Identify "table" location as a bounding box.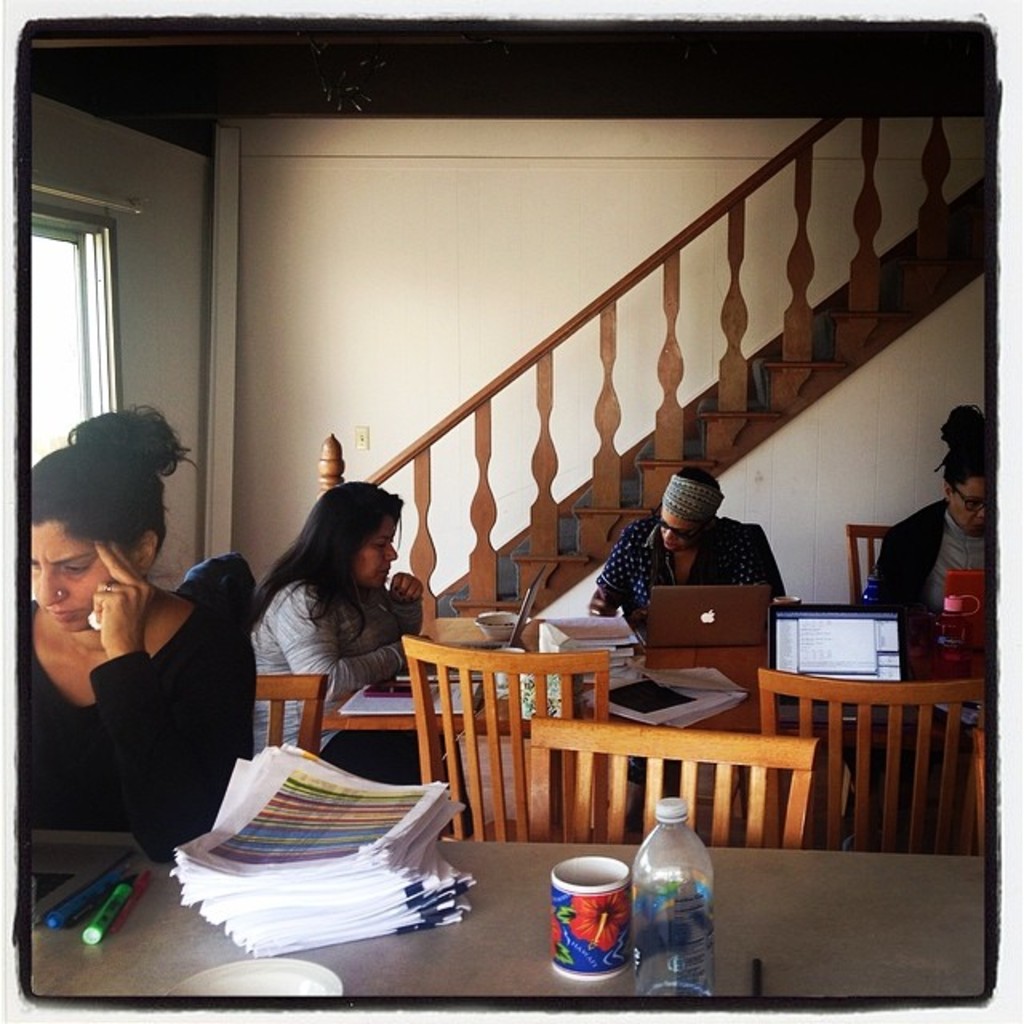
left=30, top=834, right=984, bottom=992.
